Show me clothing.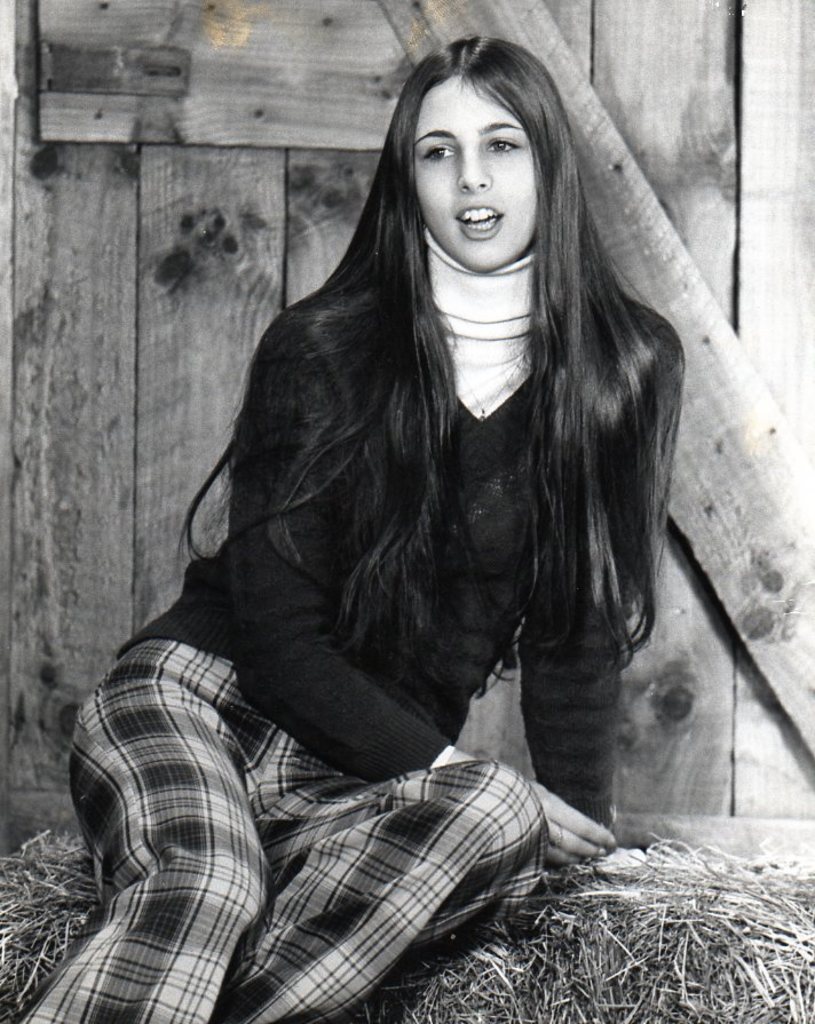
clothing is here: left=14, top=222, right=681, bottom=1023.
